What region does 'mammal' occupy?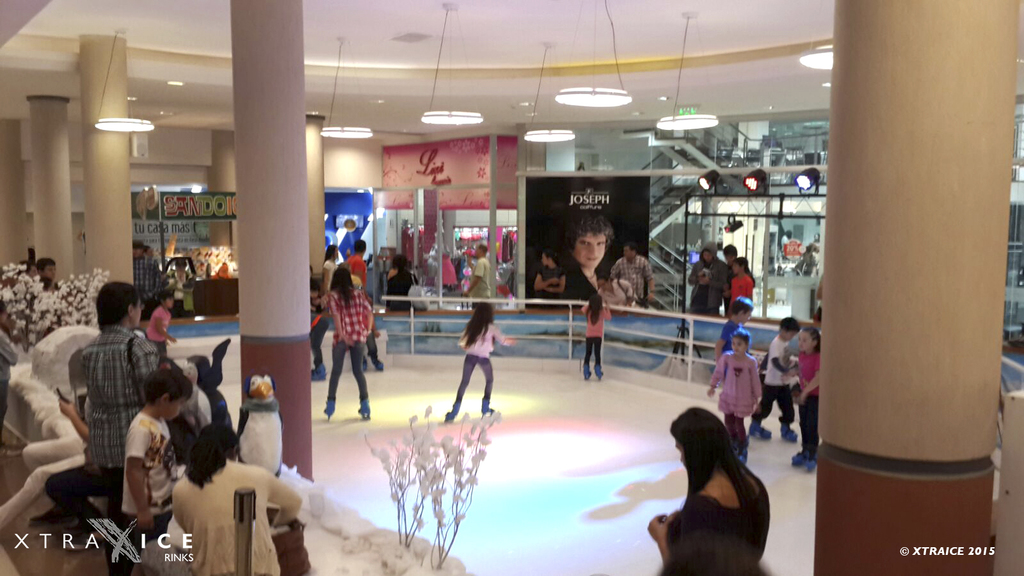
339/241/371/297.
